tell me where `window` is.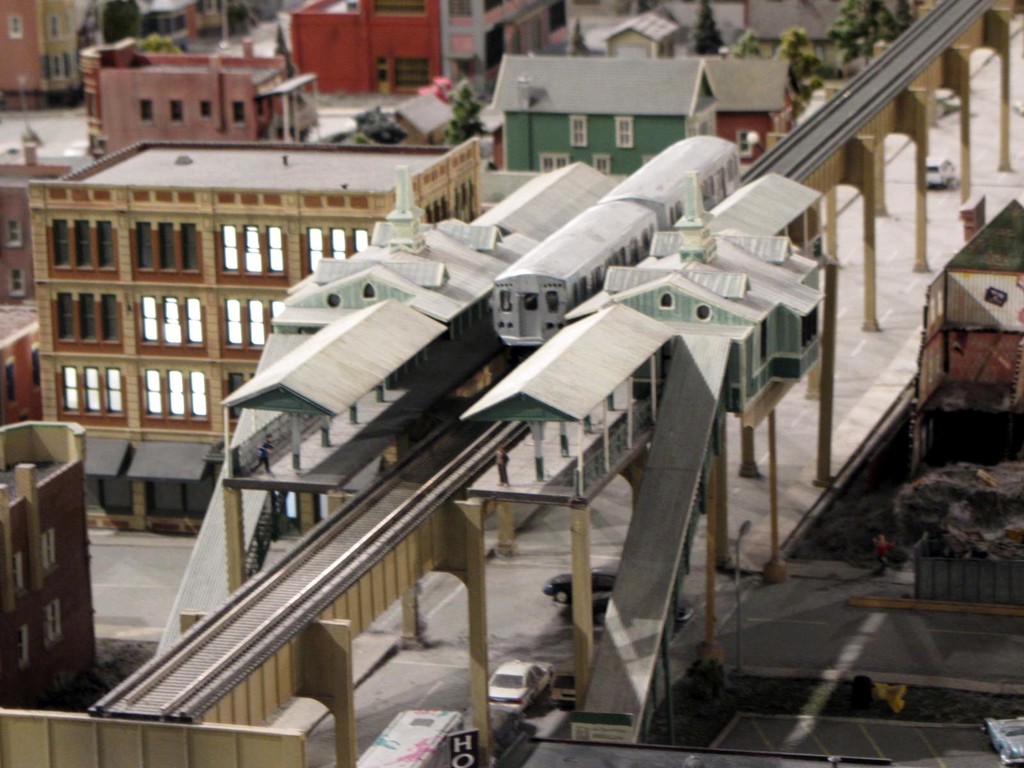
`window` is at BBox(594, 152, 610, 172).
